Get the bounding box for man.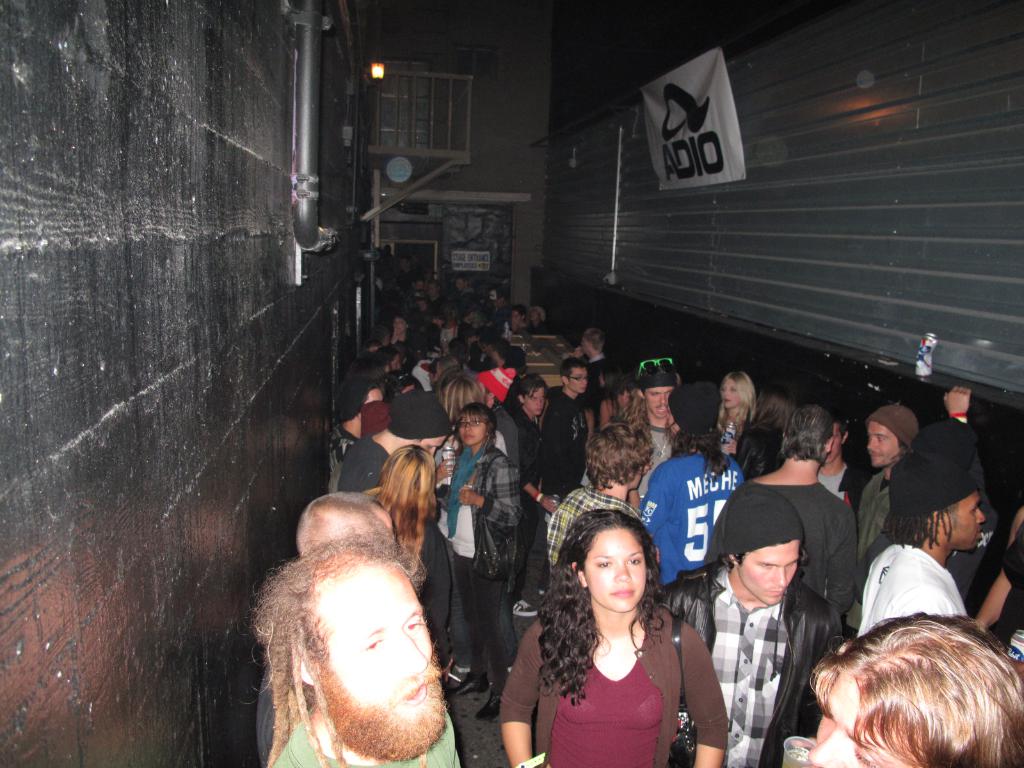
851/400/920/556.
